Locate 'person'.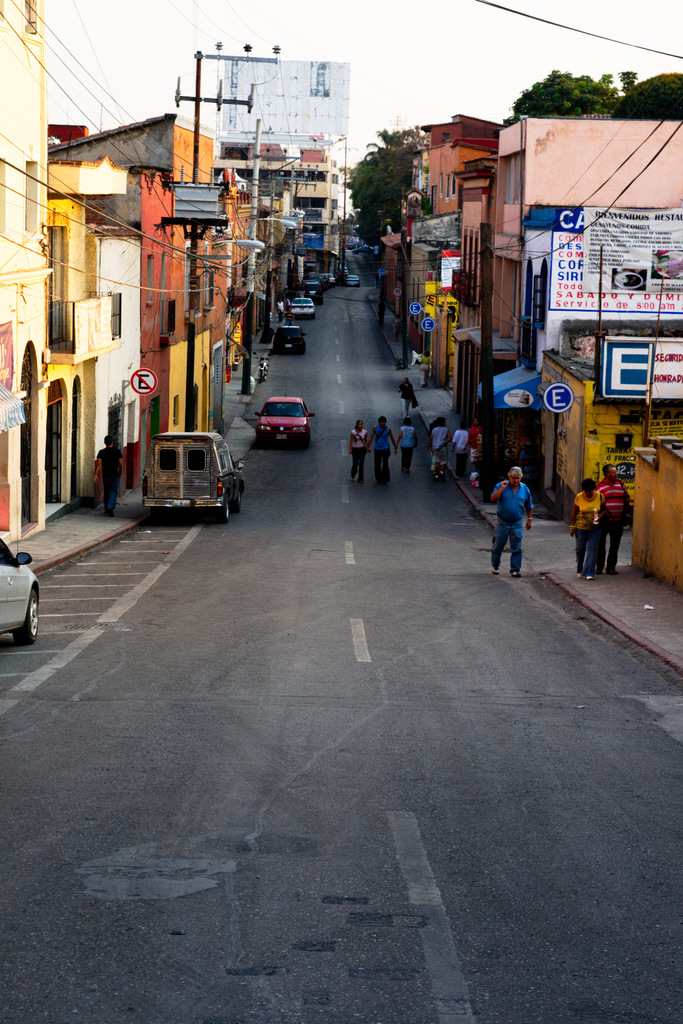
Bounding box: bbox=[449, 423, 465, 474].
